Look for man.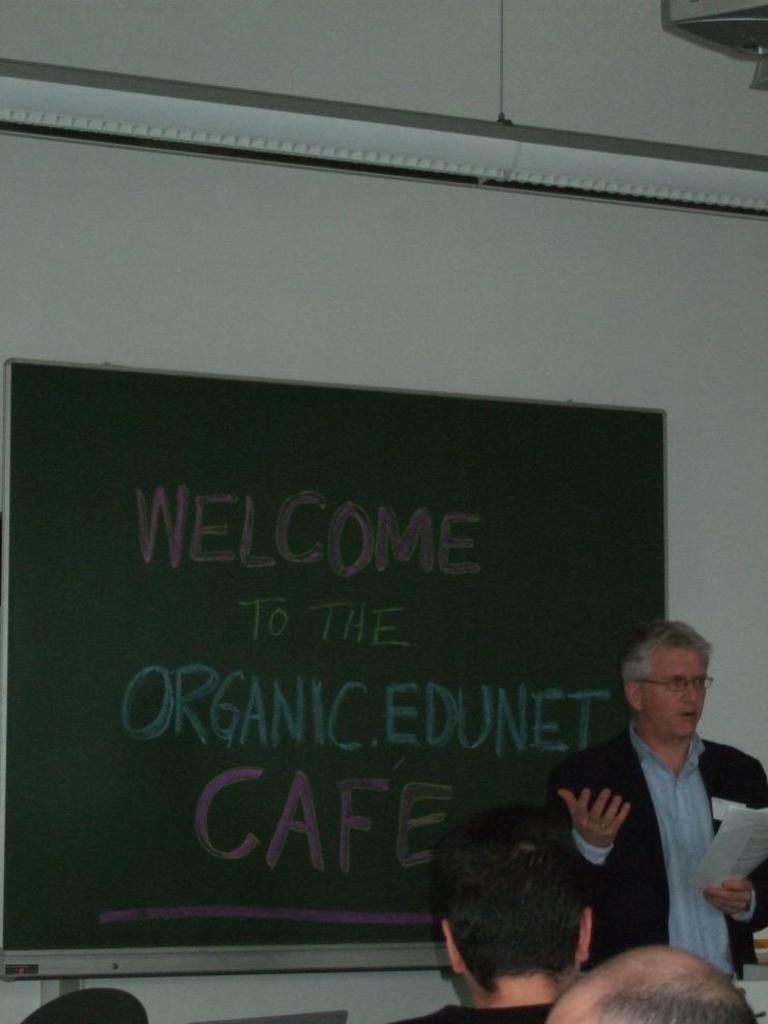
Found: [left=528, top=634, right=751, bottom=997].
